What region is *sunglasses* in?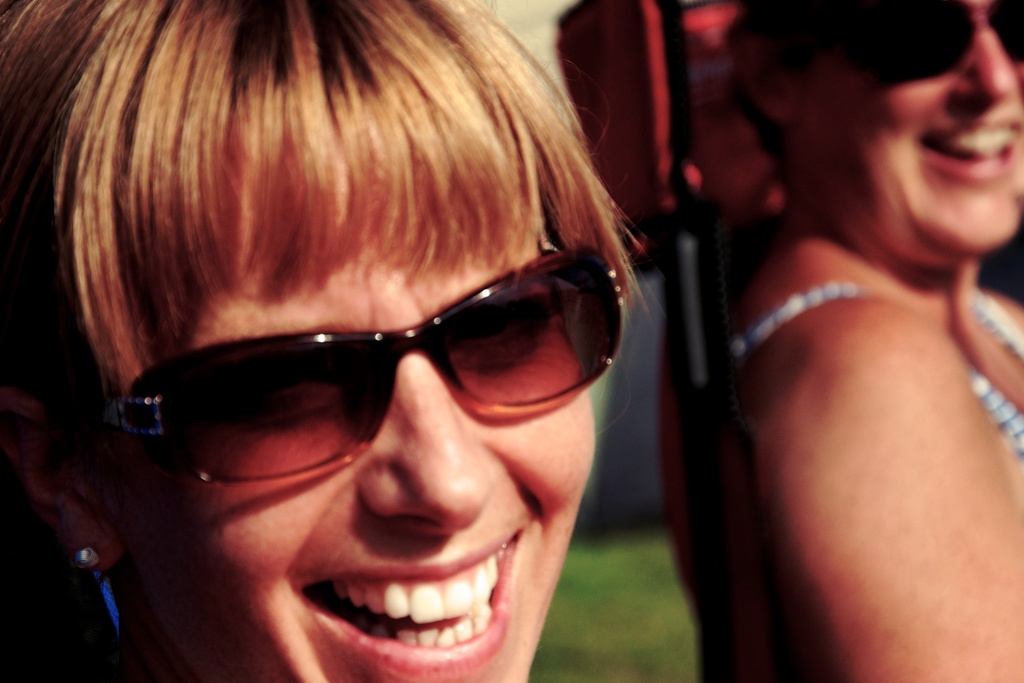
63 247 620 480.
